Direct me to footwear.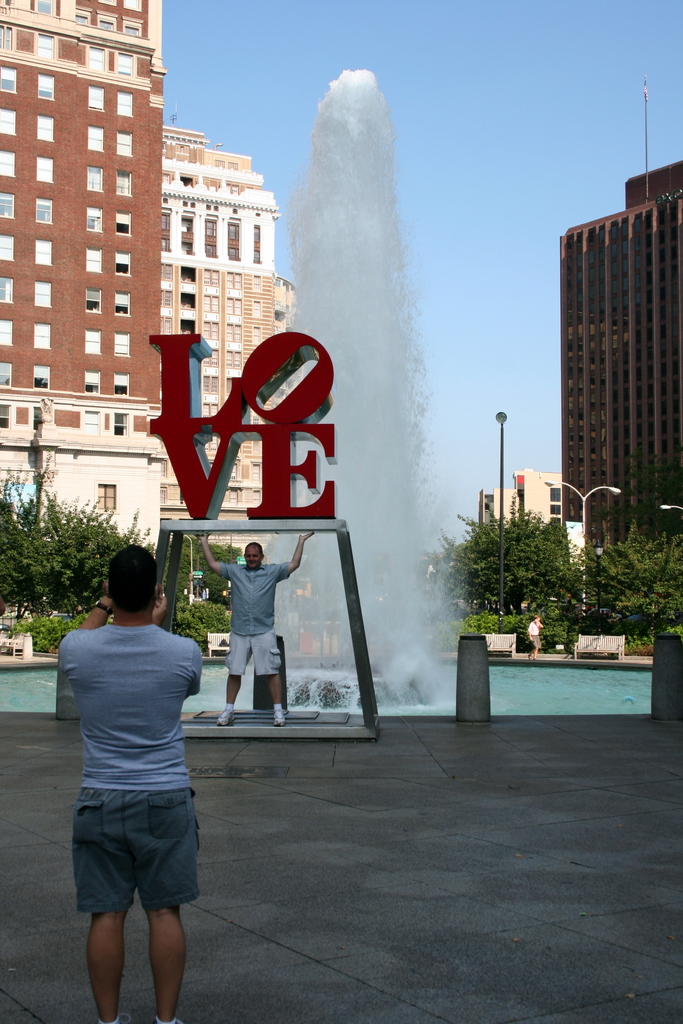
Direction: (left=219, top=710, right=233, bottom=723).
